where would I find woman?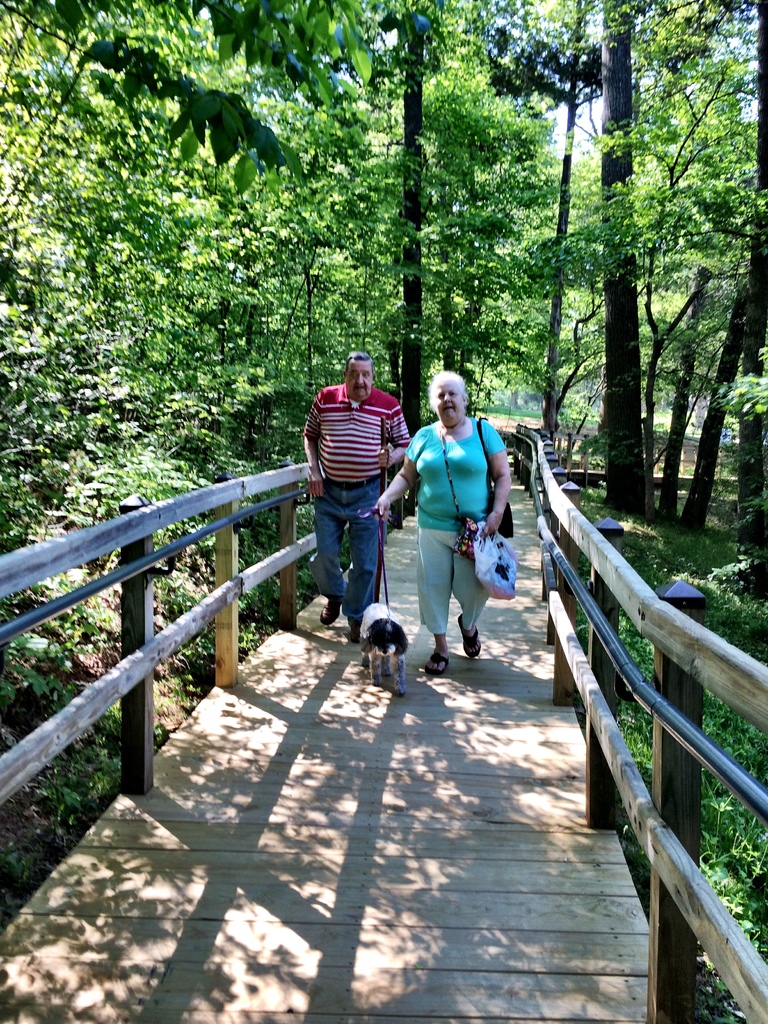
At box(402, 371, 521, 697).
